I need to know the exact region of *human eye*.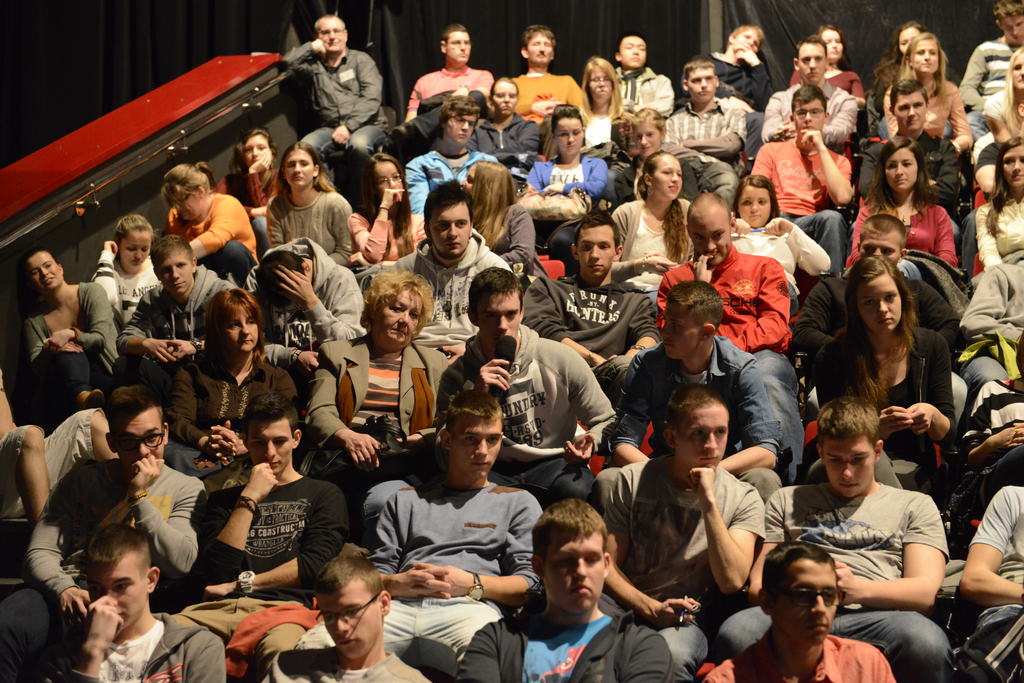
Region: select_region(827, 457, 842, 466).
